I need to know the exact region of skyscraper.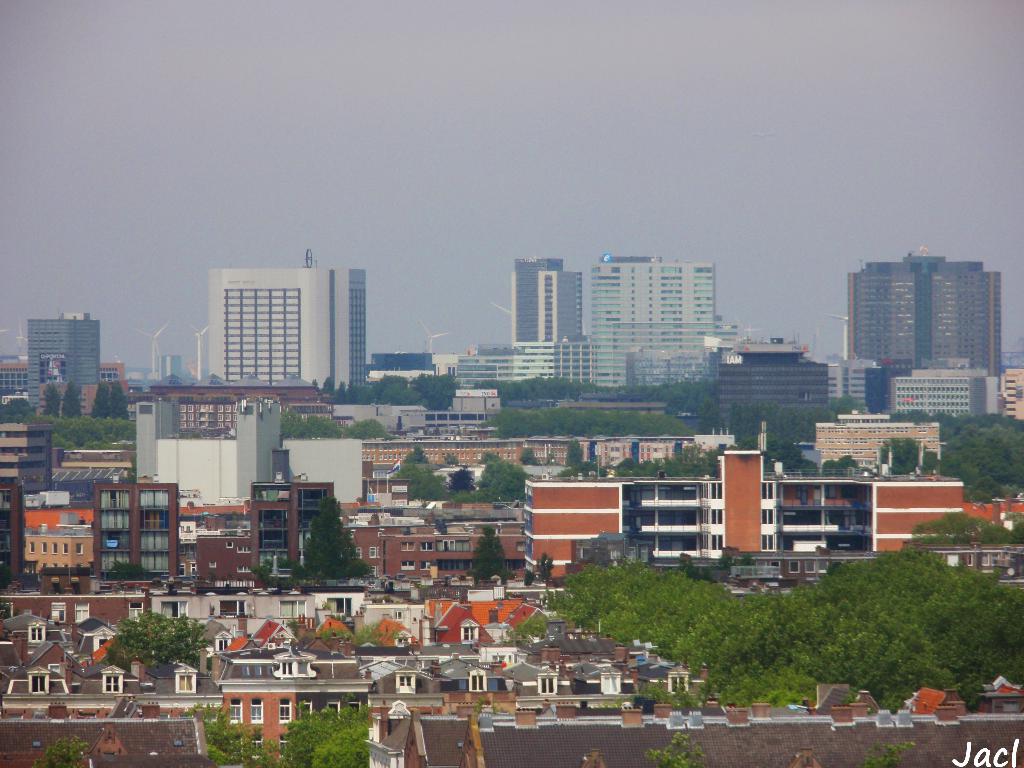
Region: 591,259,720,388.
